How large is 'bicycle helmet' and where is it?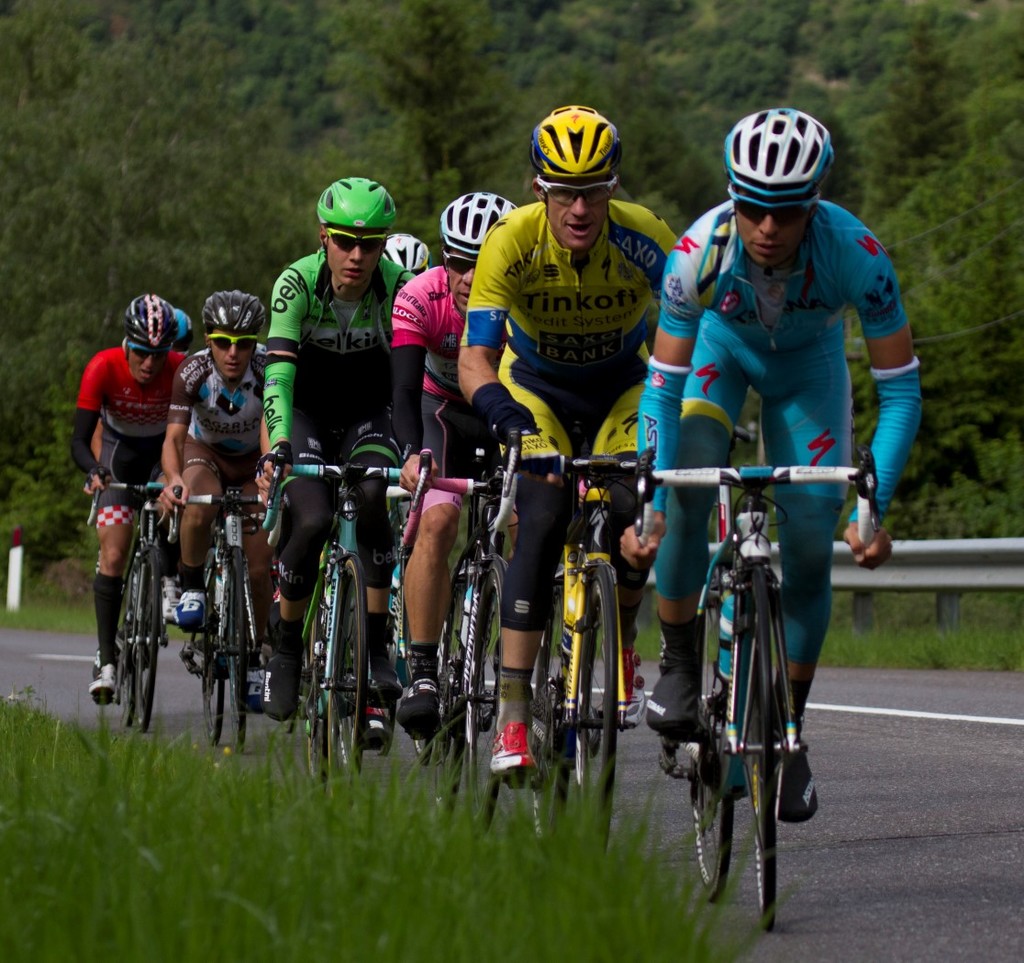
Bounding box: x1=317, y1=178, x2=401, y2=228.
